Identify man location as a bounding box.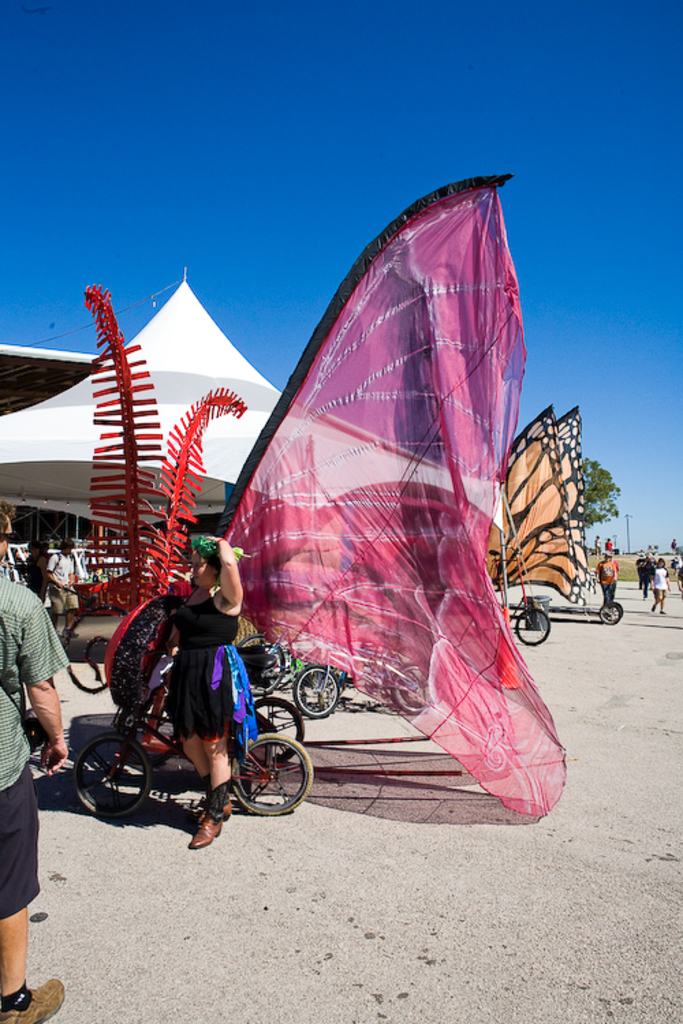
[left=0, top=494, right=67, bottom=1023].
